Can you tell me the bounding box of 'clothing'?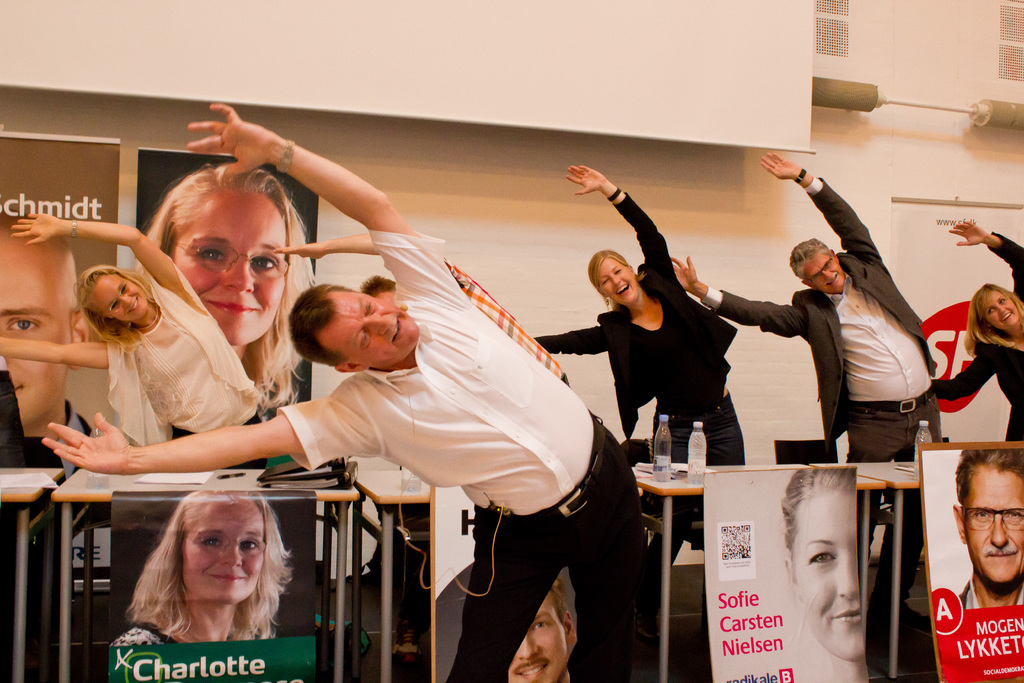
Rect(104, 267, 260, 445).
